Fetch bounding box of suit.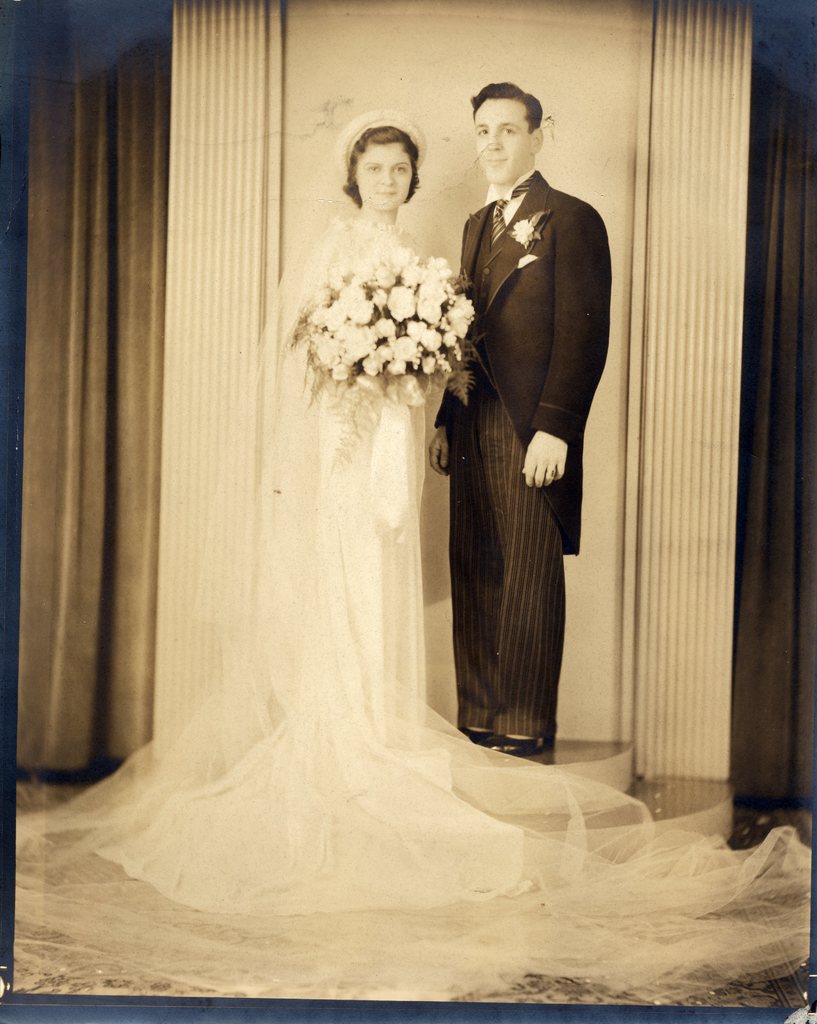
Bbox: box=[424, 108, 606, 767].
